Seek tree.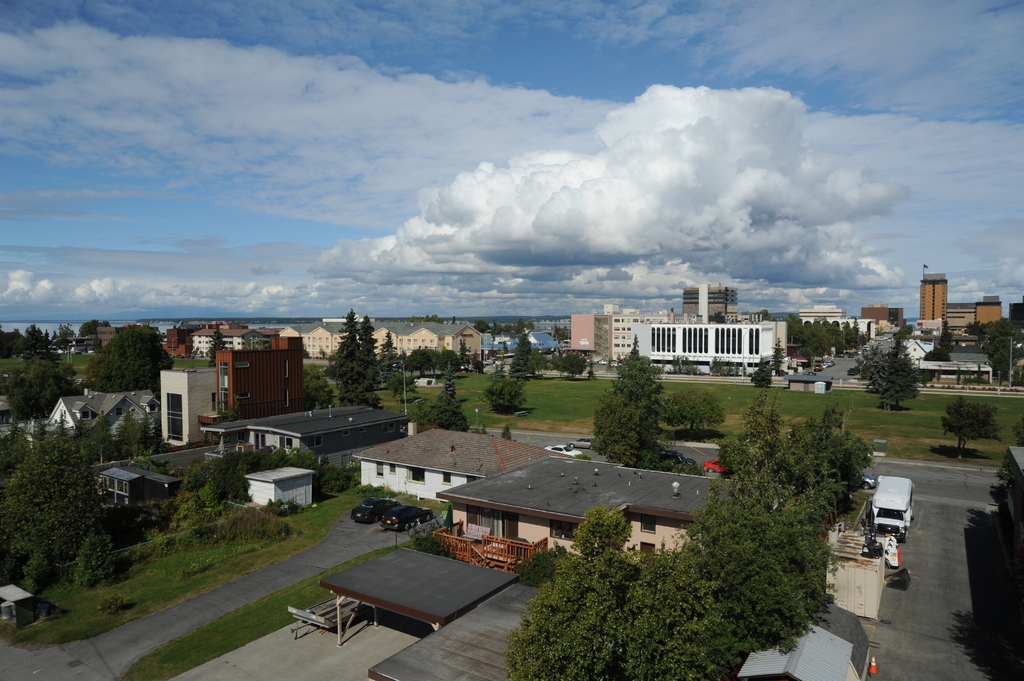
bbox=[481, 362, 528, 415].
